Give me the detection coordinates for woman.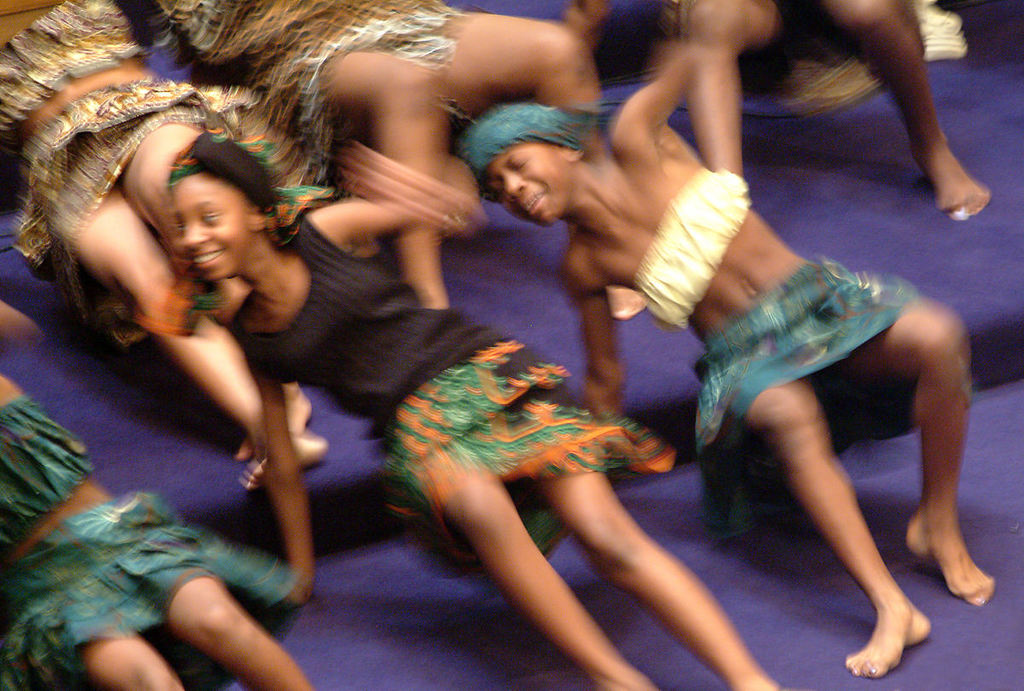
649,0,994,216.
